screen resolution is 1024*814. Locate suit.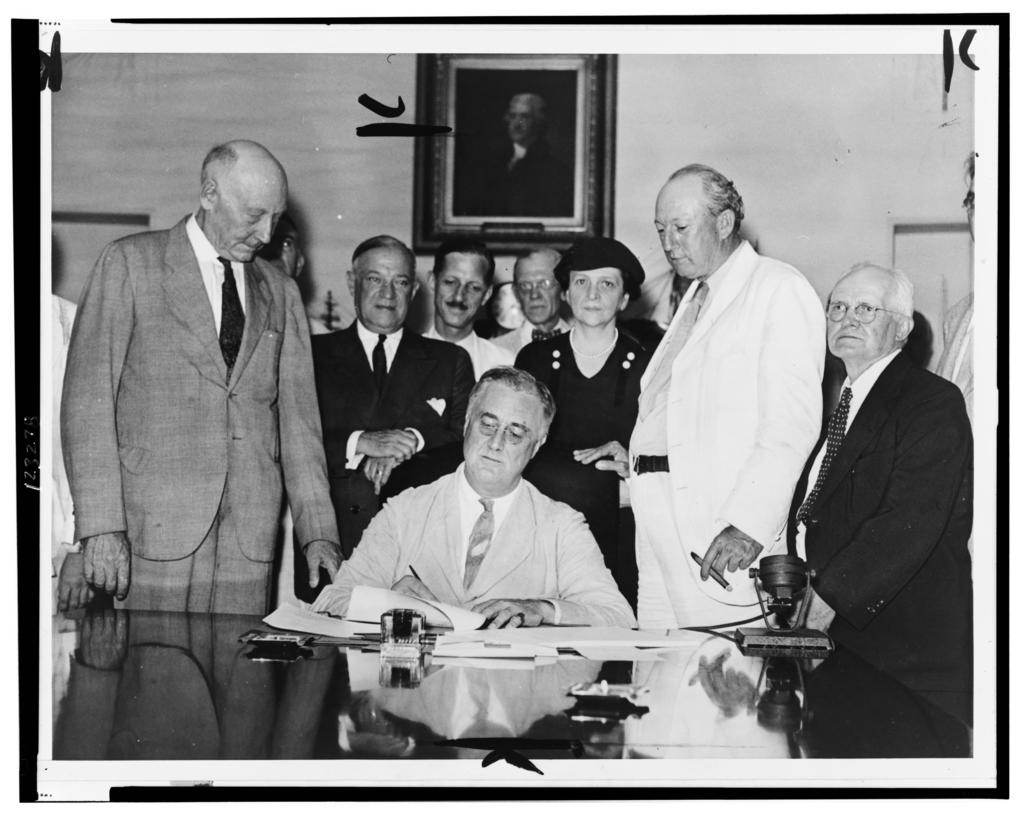
308/317/476/533.
